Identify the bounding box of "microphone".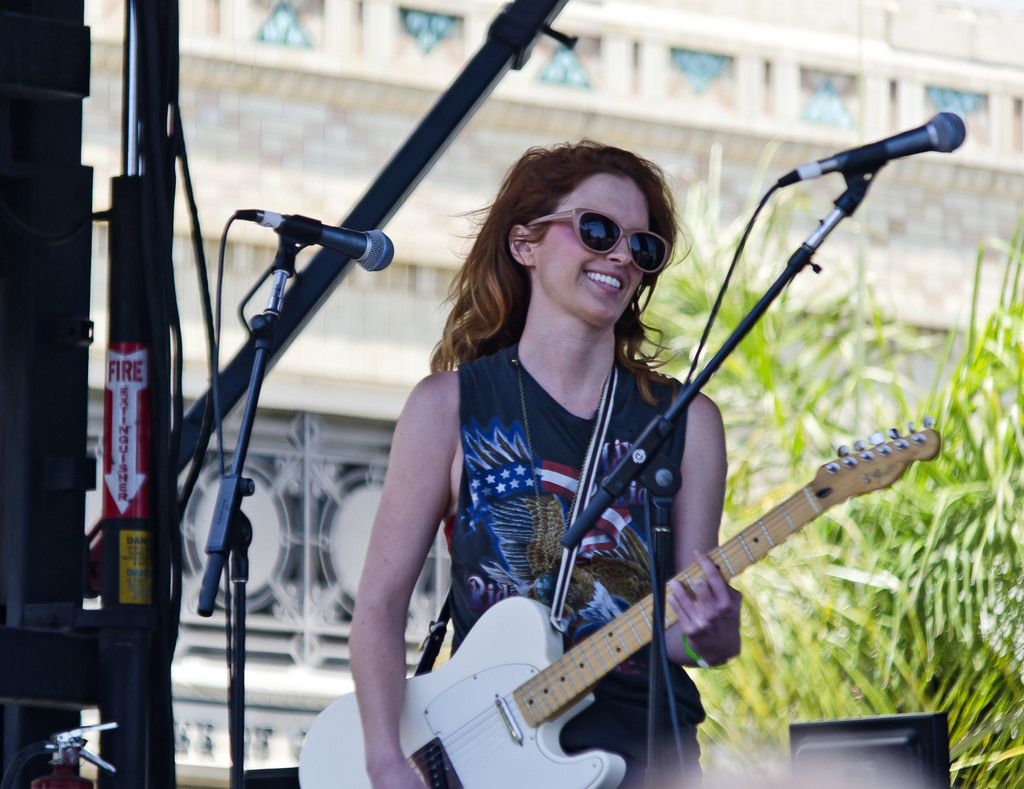
{"left": 229, "top": 206, "right": 392, "bottom": 275}.
